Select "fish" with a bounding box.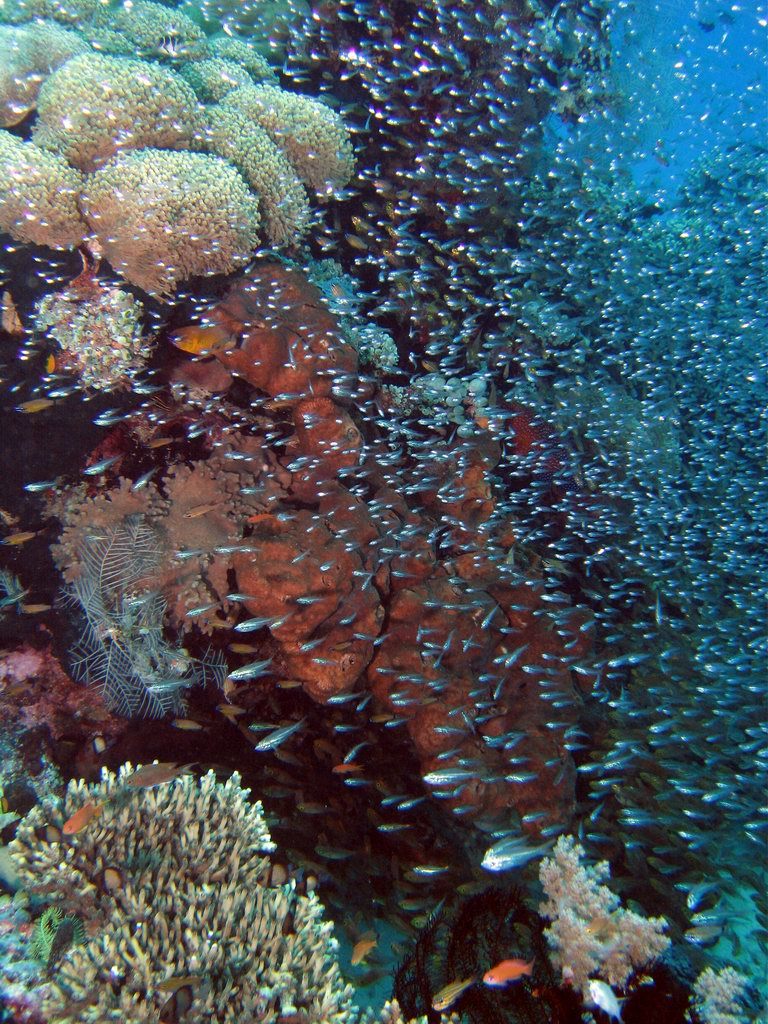
crop(293, 601, 325, 606).
